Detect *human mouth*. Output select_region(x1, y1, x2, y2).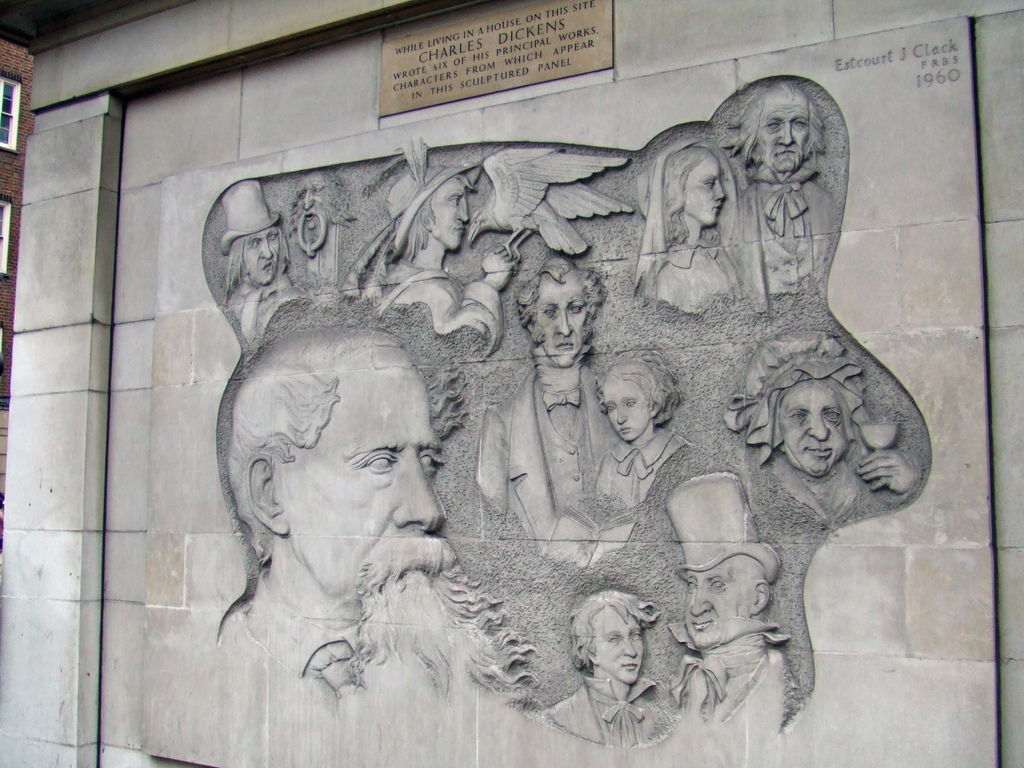
select_region(776, 148, 796, 156).
